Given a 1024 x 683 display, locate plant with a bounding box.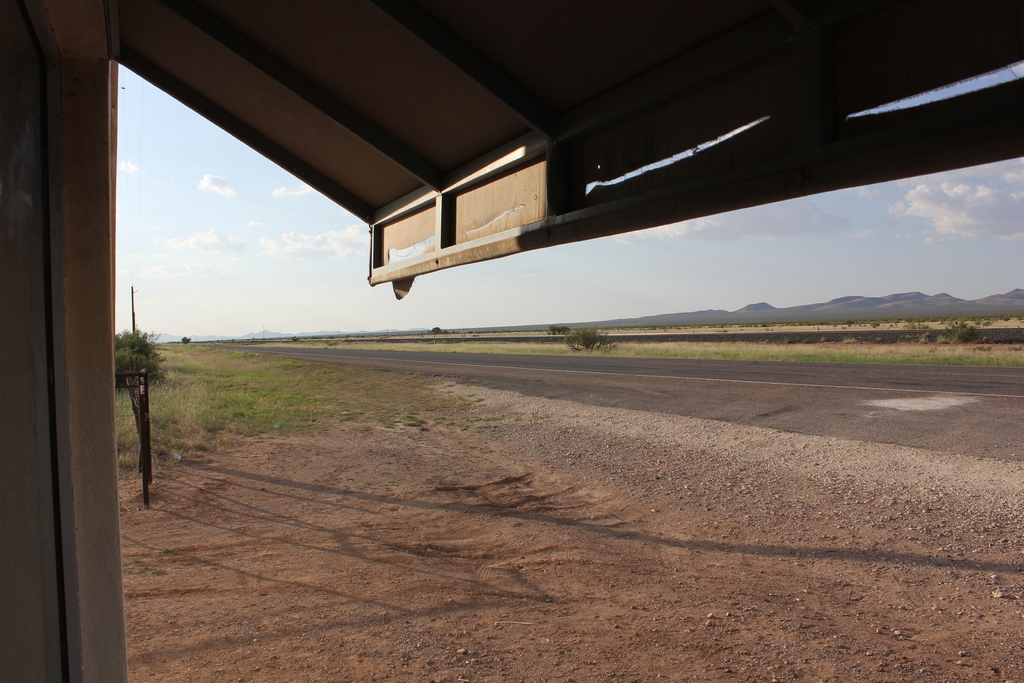
Located: 786,334,796,343.
